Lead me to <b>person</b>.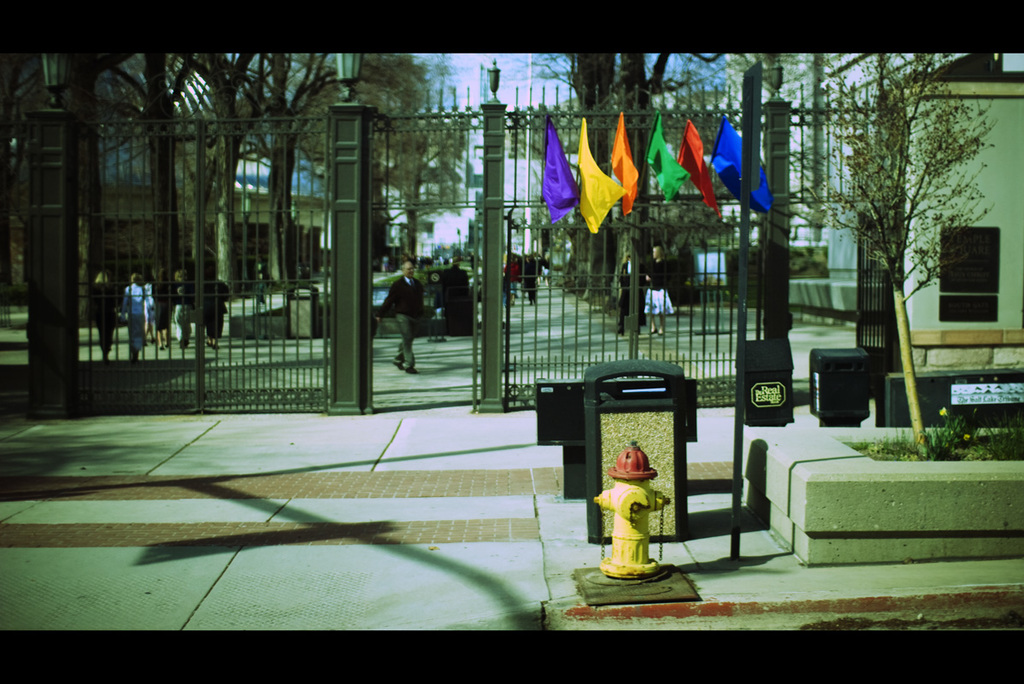
Lead to 90/268/120/362.
